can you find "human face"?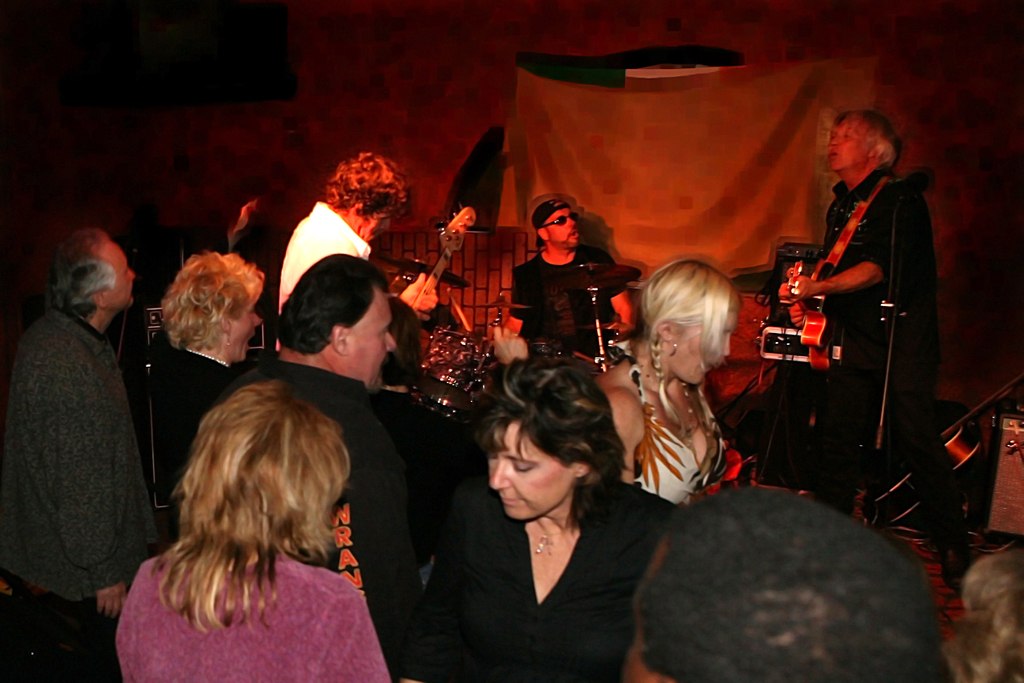
Yes, bounding box: [229, 297, 266, 363].
